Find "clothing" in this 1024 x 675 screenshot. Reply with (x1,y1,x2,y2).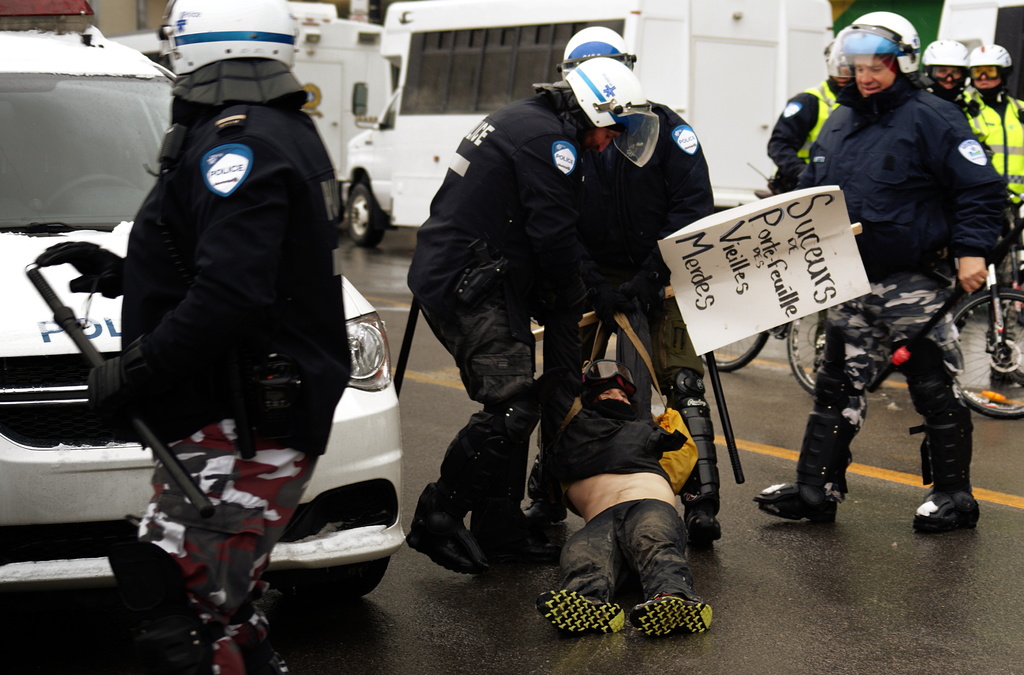
(404,88,623,480).
